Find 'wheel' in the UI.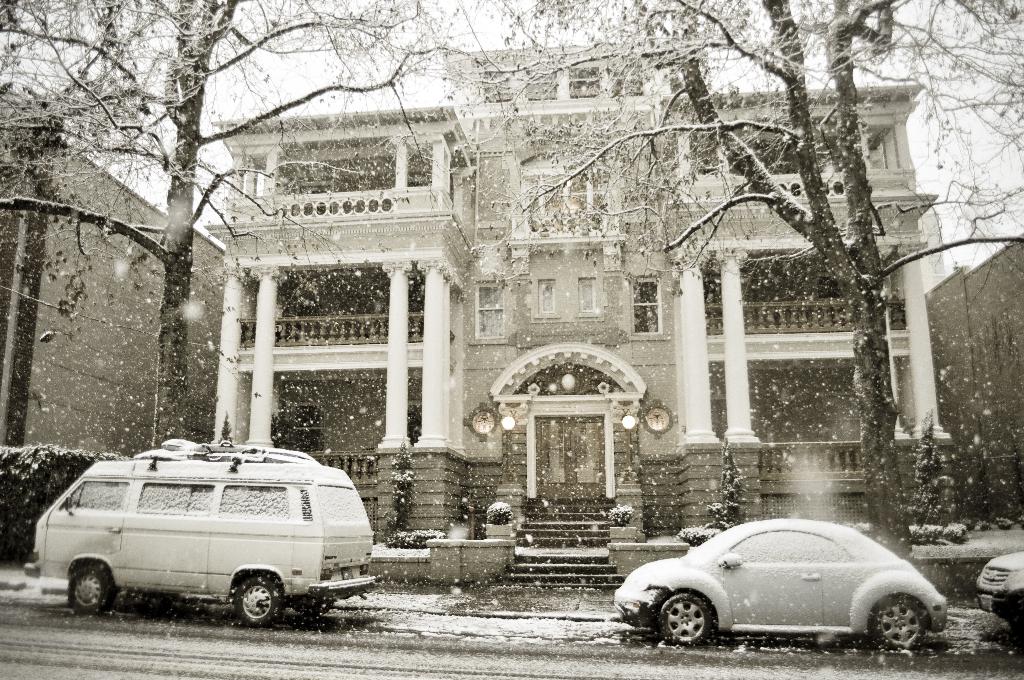
UI element at 239/579/279/624.
